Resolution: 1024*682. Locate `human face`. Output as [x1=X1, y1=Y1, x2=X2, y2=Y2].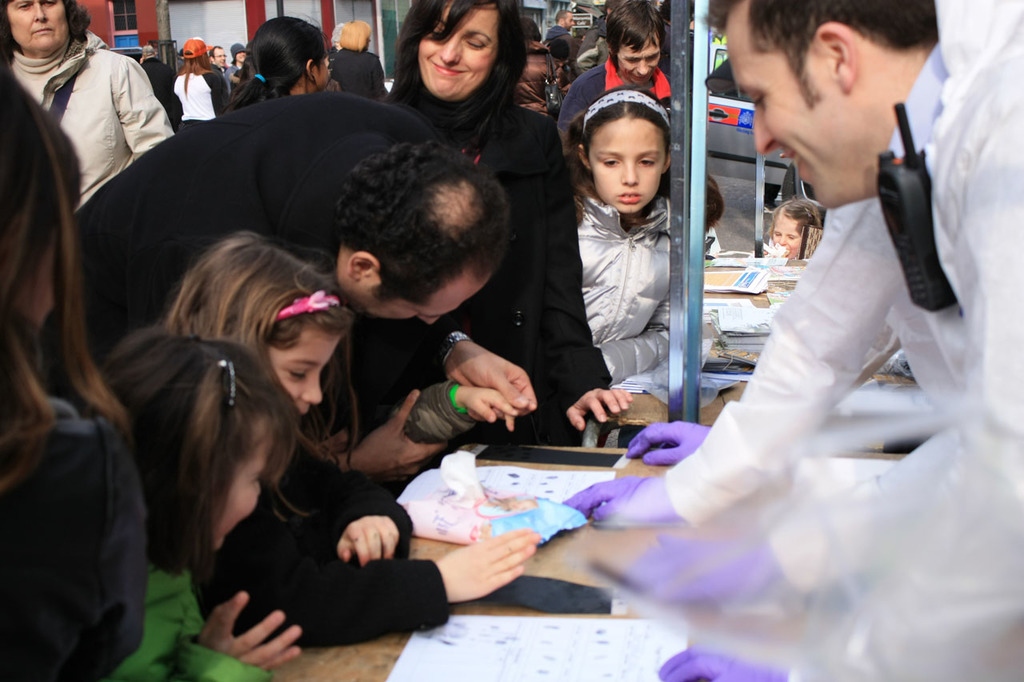
[x1=321, y1=50, x2=330, y2=90].
